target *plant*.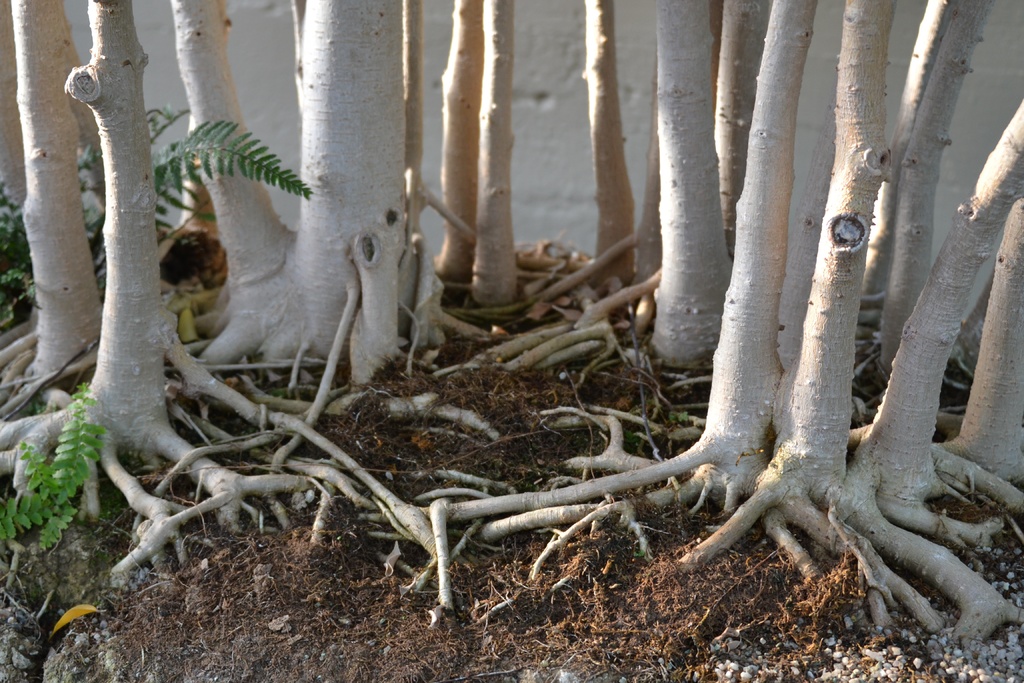
Target region: bbox=(0, 101, 320, 324).
